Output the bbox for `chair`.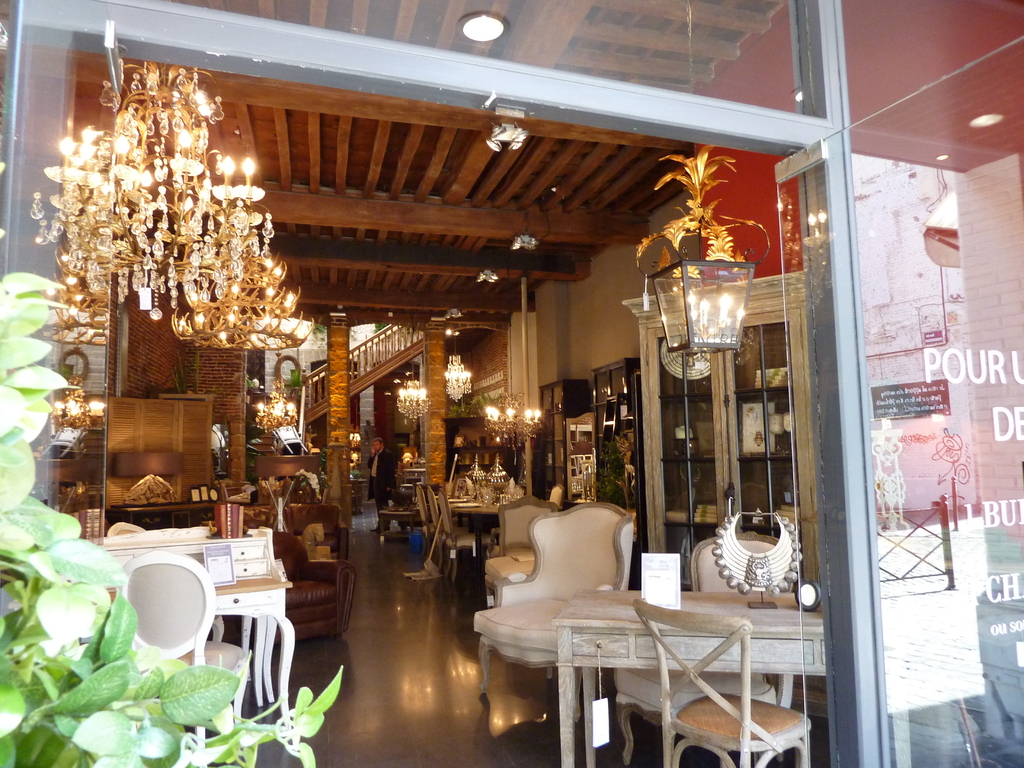
<bbox>634, 604, 817, 767</bbox>.
